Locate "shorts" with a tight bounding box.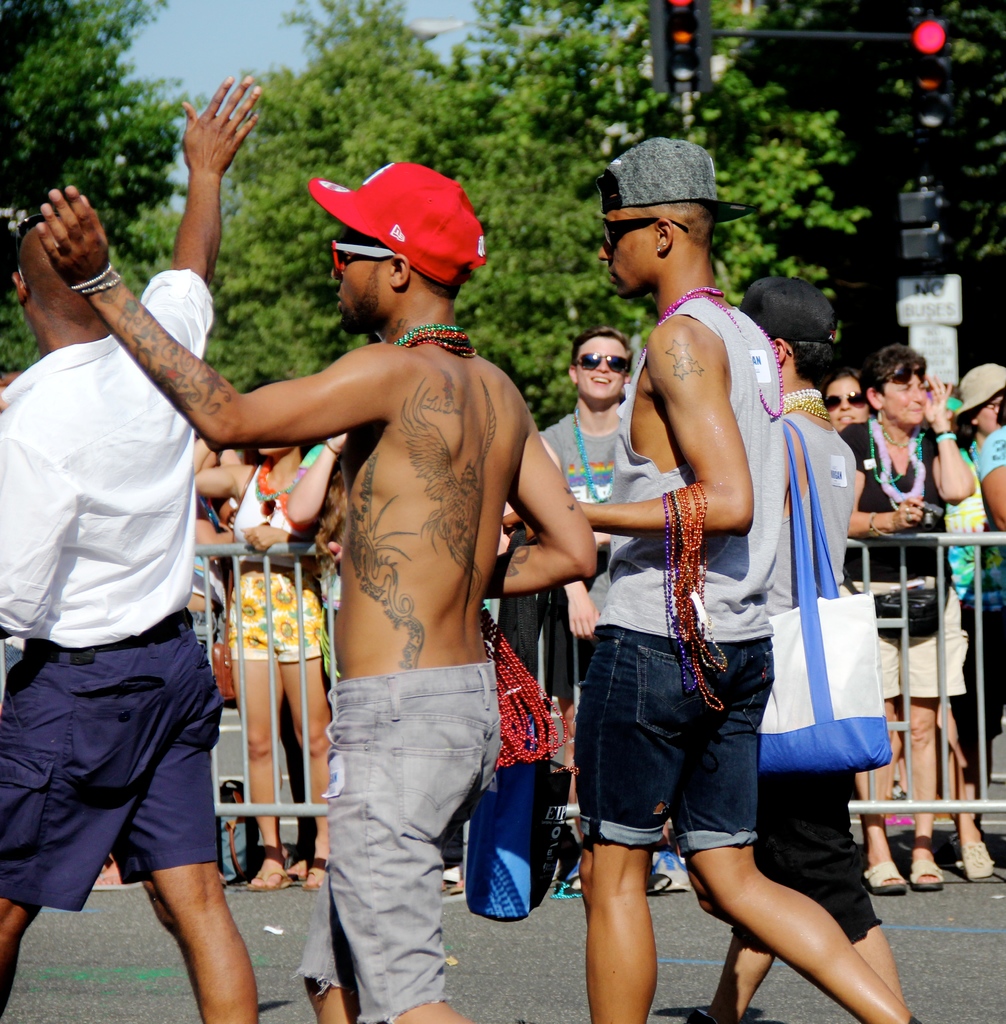
select_region(291, 659, 497, 1023).
